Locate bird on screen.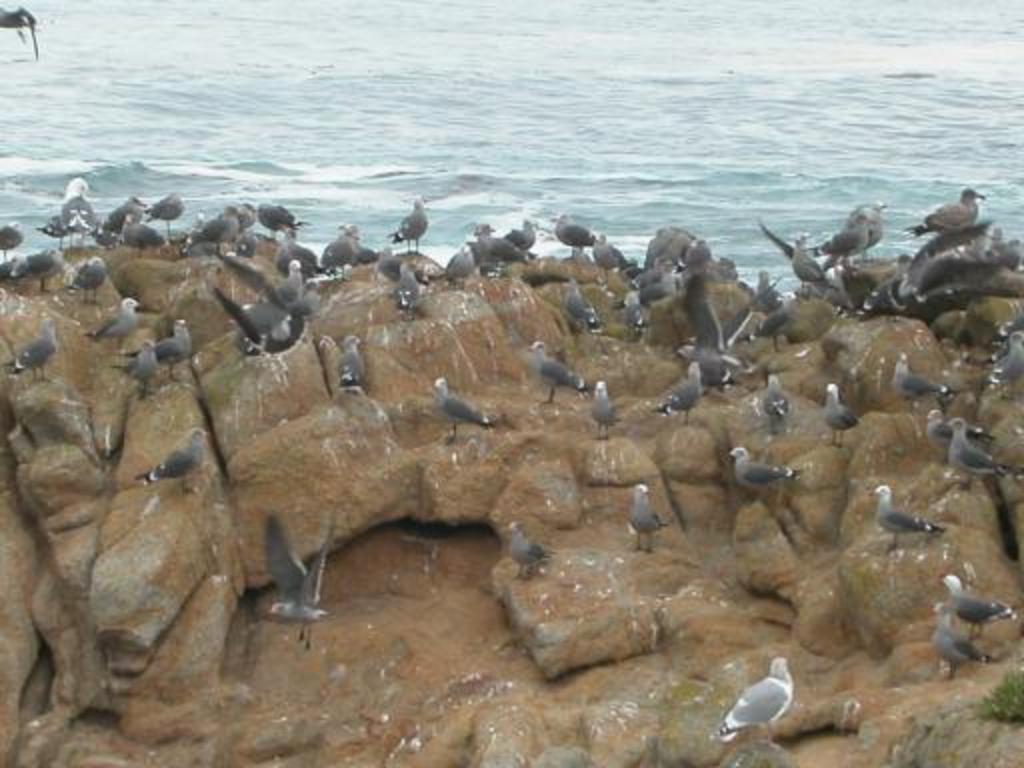
On screen at 728, 674, 810, 760.
